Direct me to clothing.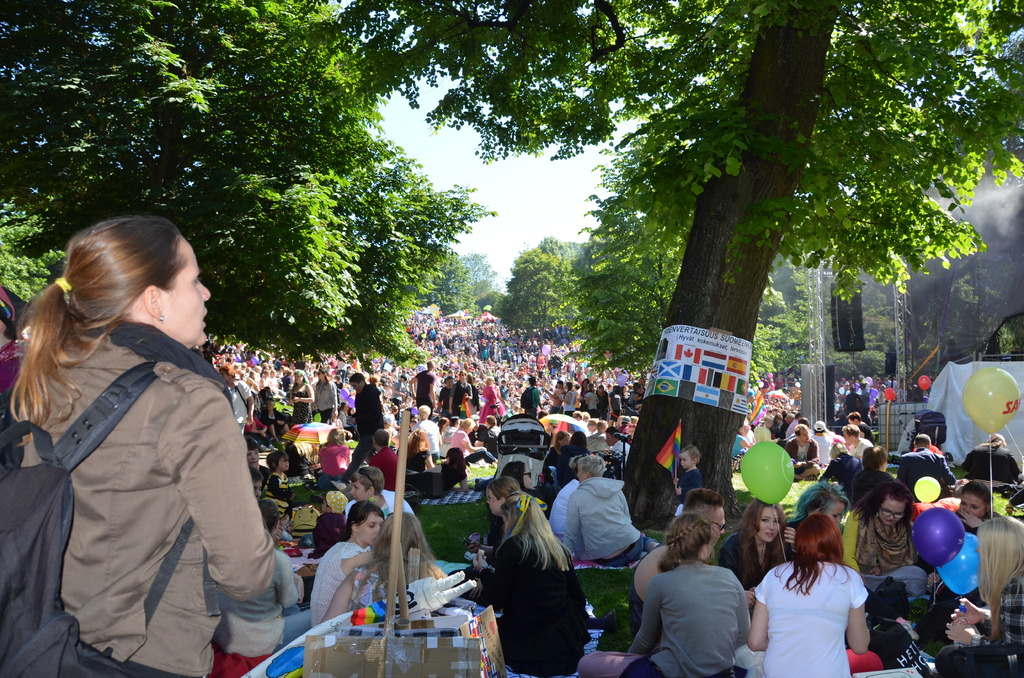
Direction: 936/642/1023/677.
